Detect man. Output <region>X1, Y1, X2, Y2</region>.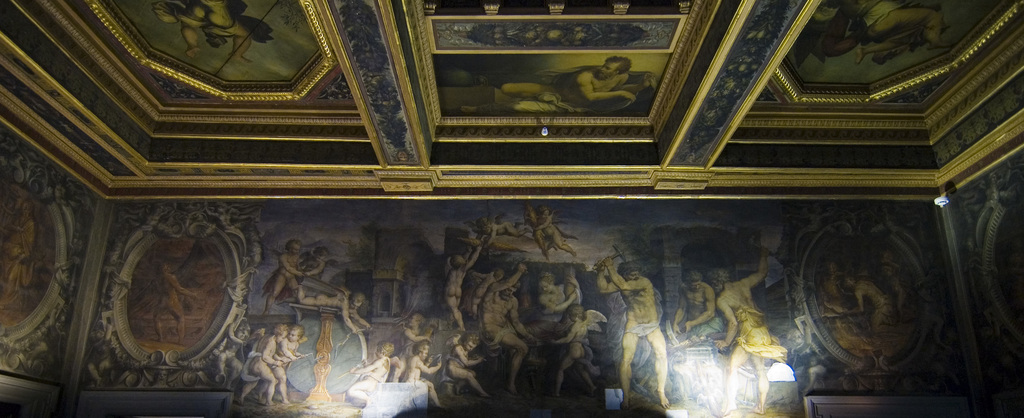
<region>593, 255, 669, 413</region>.
